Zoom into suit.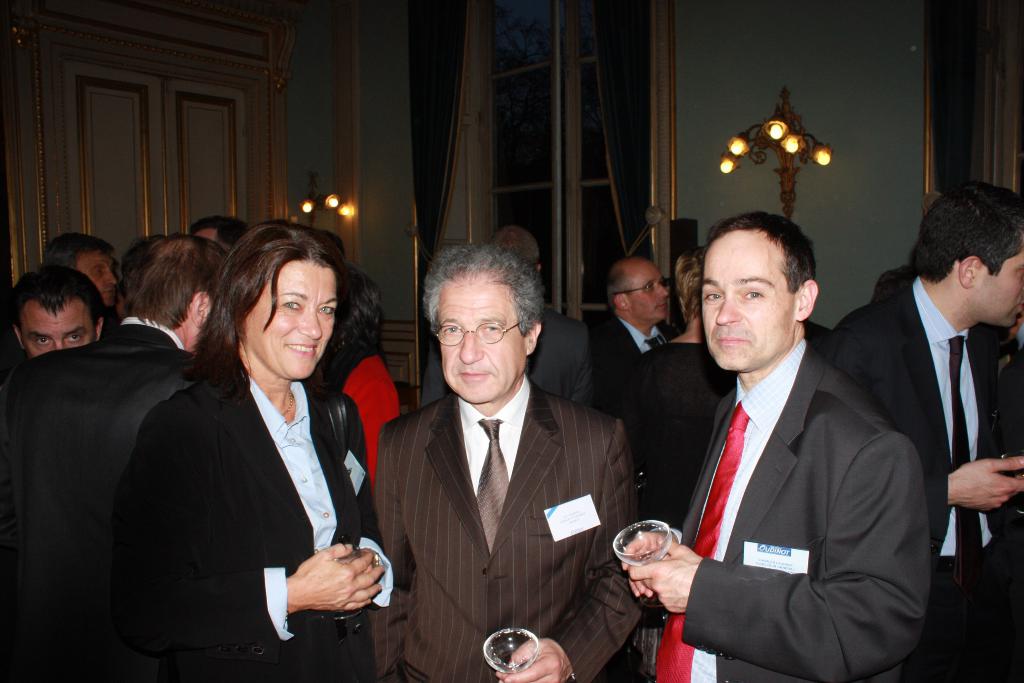
Zoom target: detection(589, 310, 657, 401).
